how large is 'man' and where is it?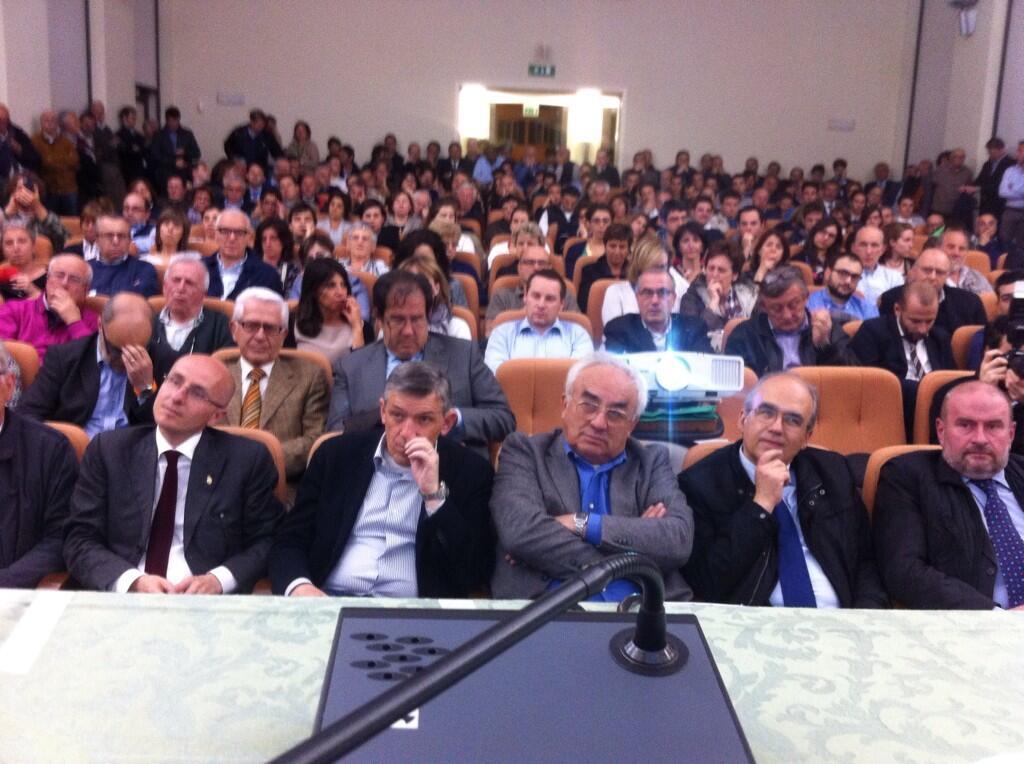
Bounding box: {"left": 110, "top": 101, "right": 158, "bottom": 189}.
